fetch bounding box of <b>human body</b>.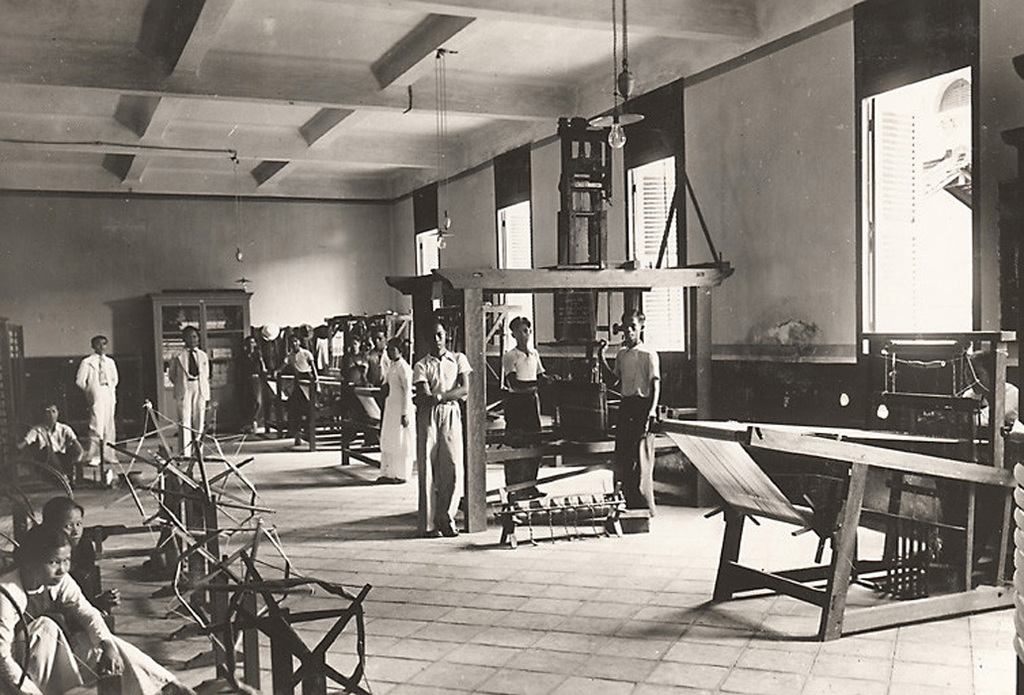
Bbox: {"left": 413, "top": 319, "right": 474, "bottom": 527}.
